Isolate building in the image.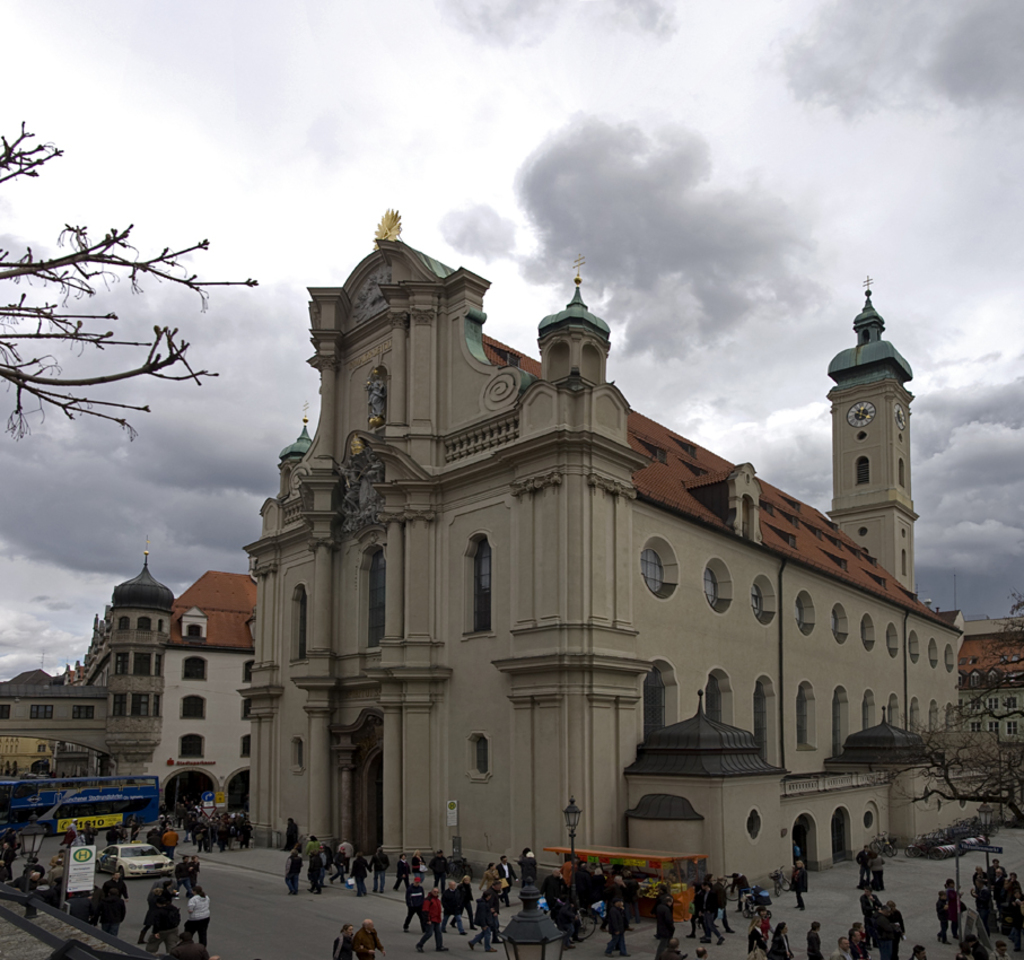
Isolated region: rect(955, 614, 1023, 750).
